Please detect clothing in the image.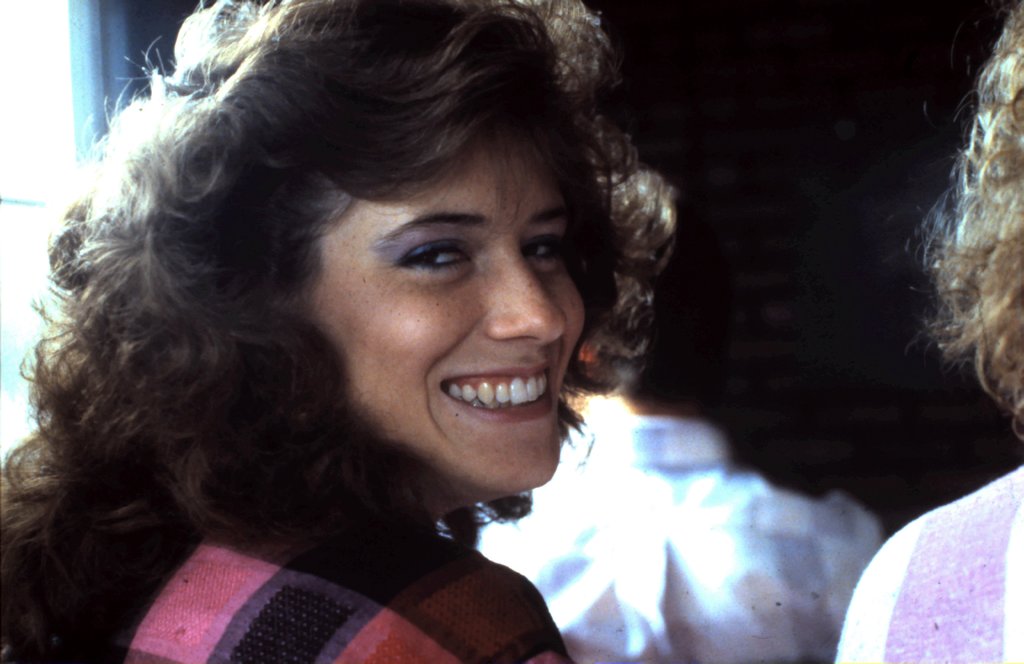
{"left": 466, "top": 403, "right": 888, "bottom": 663}.
